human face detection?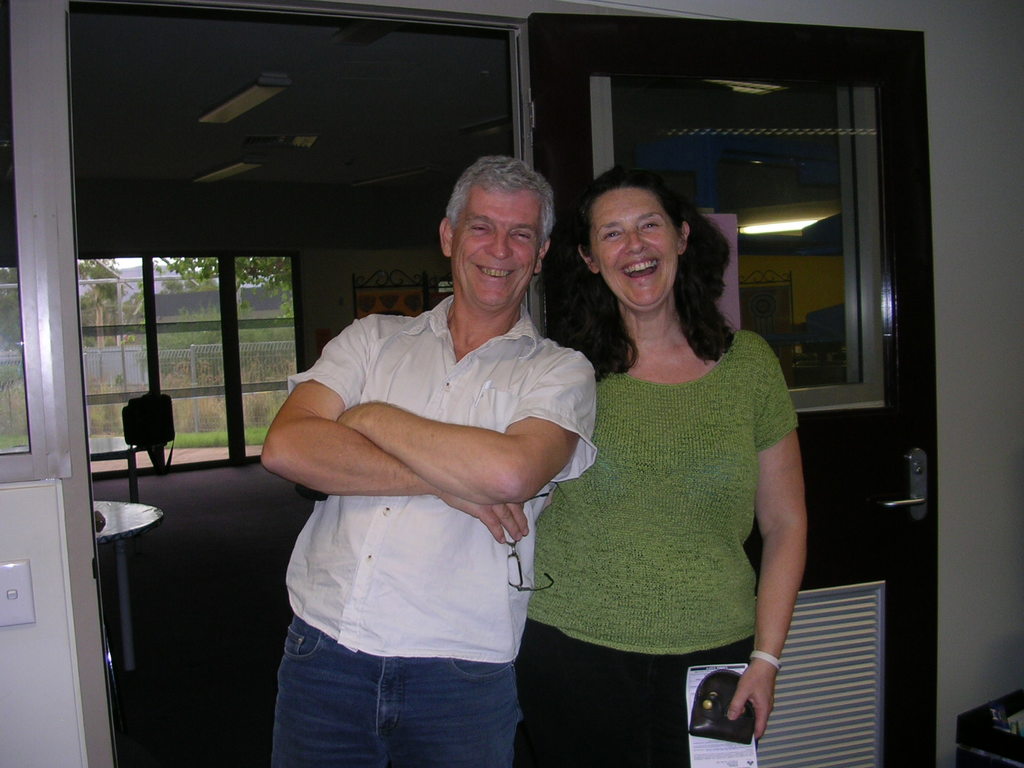
456/193/540/305
